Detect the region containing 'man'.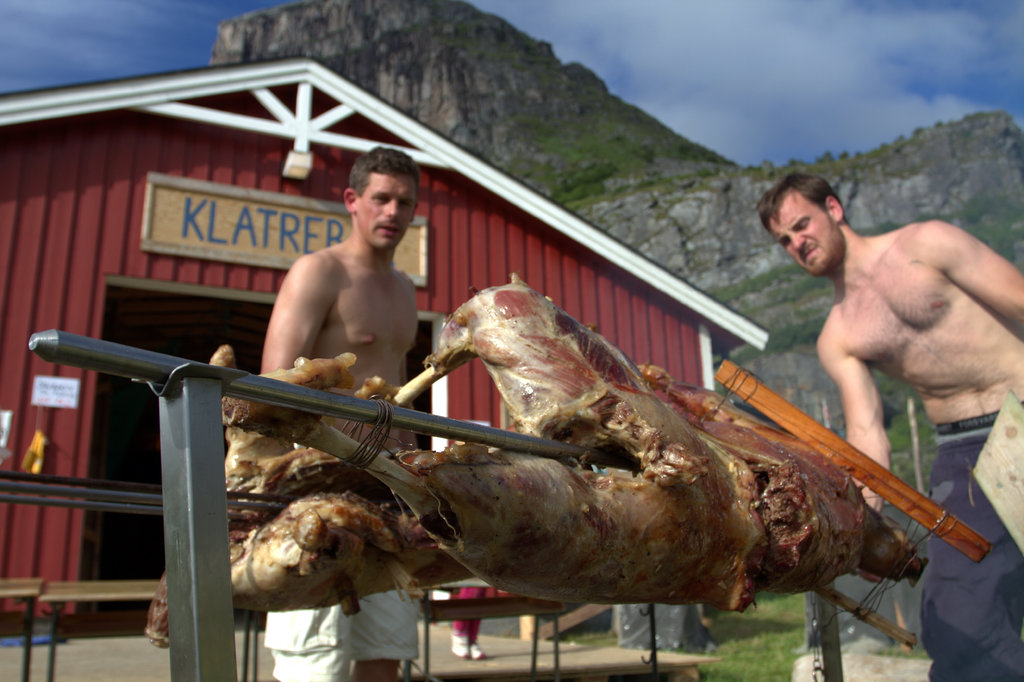
(751,172,1023,681).
